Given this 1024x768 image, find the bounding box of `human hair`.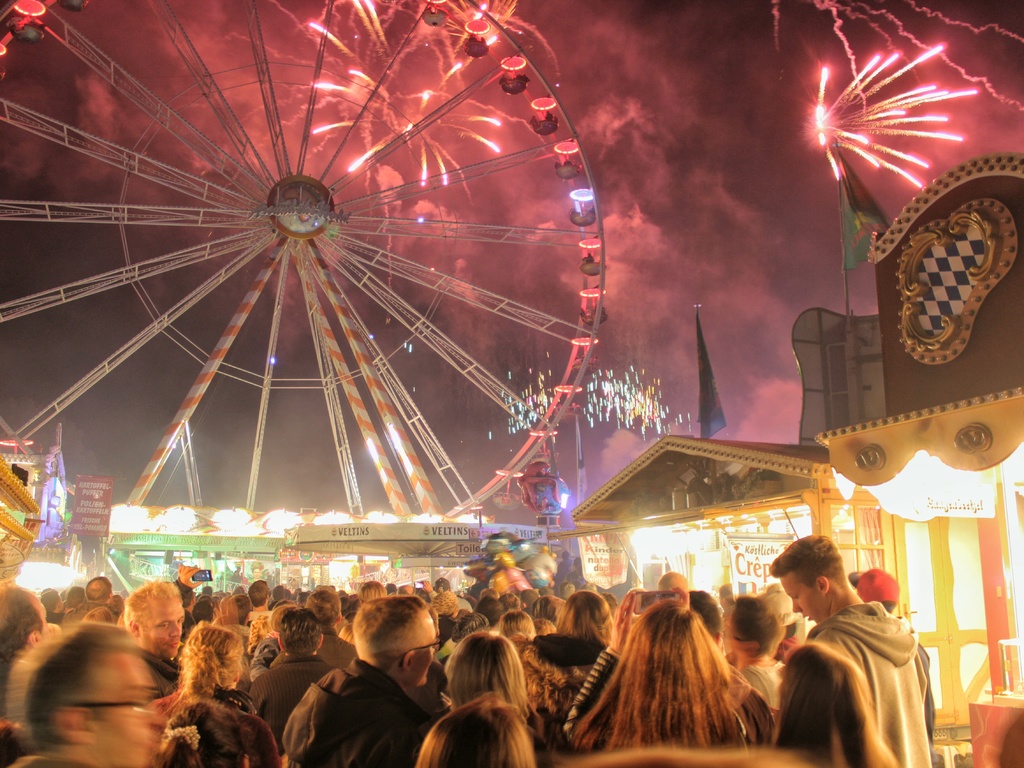
detection(593, 607, 771, 758).
